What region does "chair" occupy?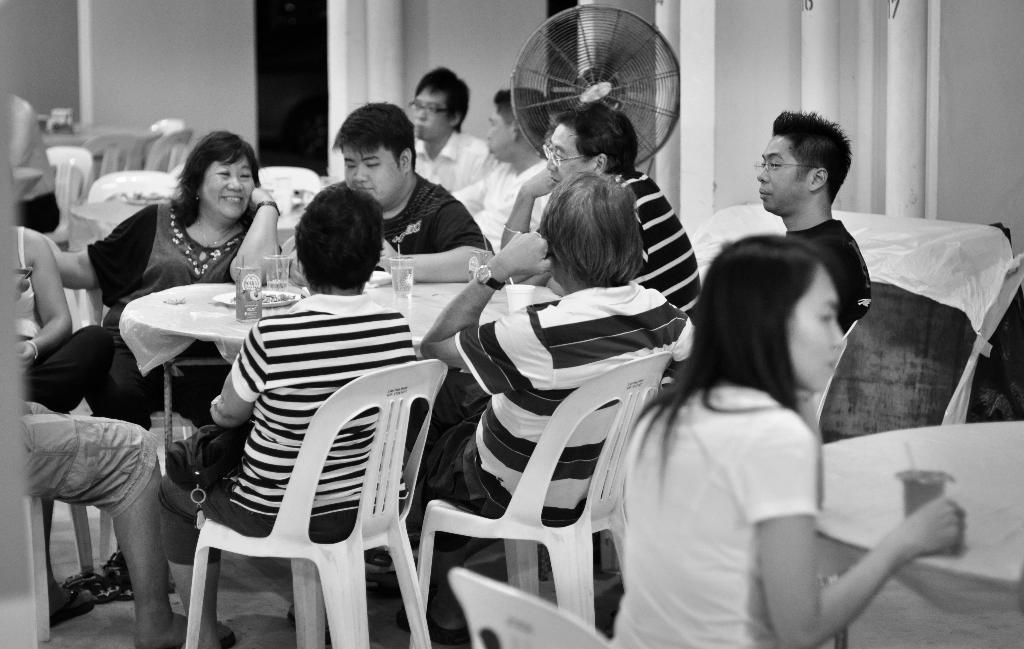
44:140:94:254.
